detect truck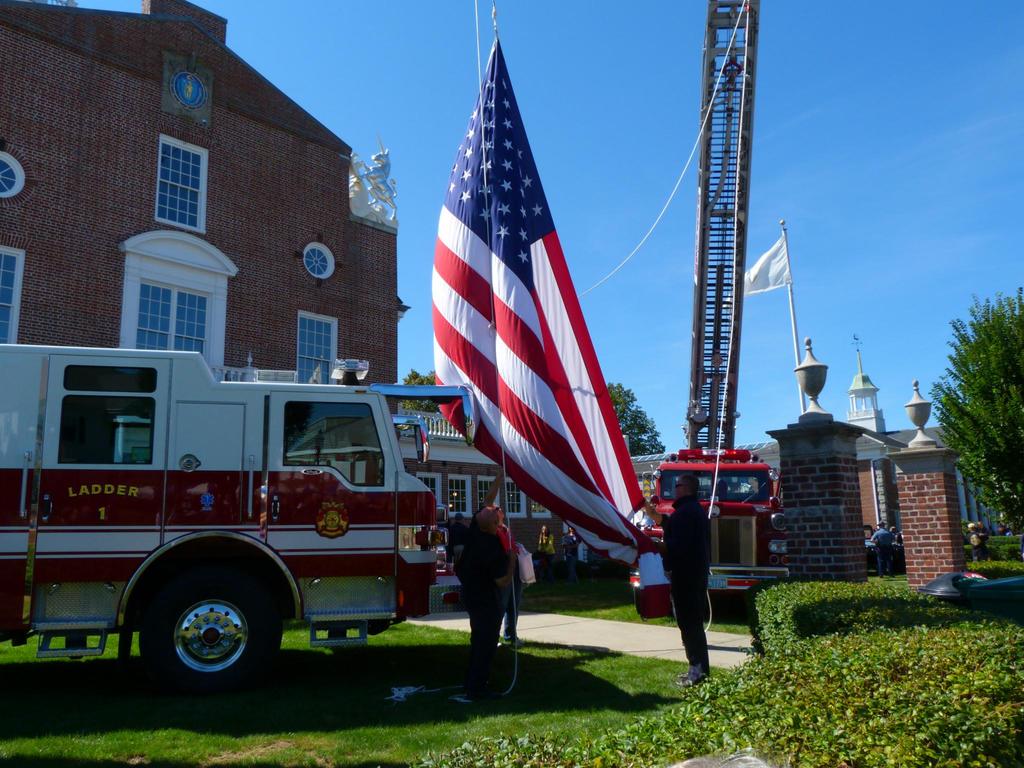
box(28, 348, 474, 695)
